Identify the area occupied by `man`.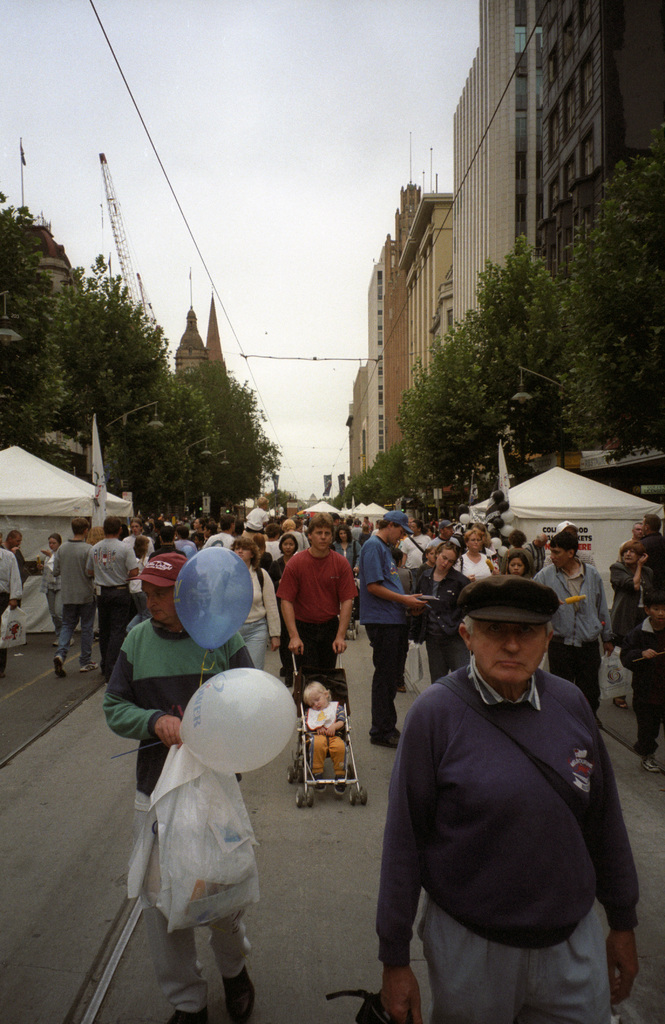
Area: rect(81, 512, 142, 684).
